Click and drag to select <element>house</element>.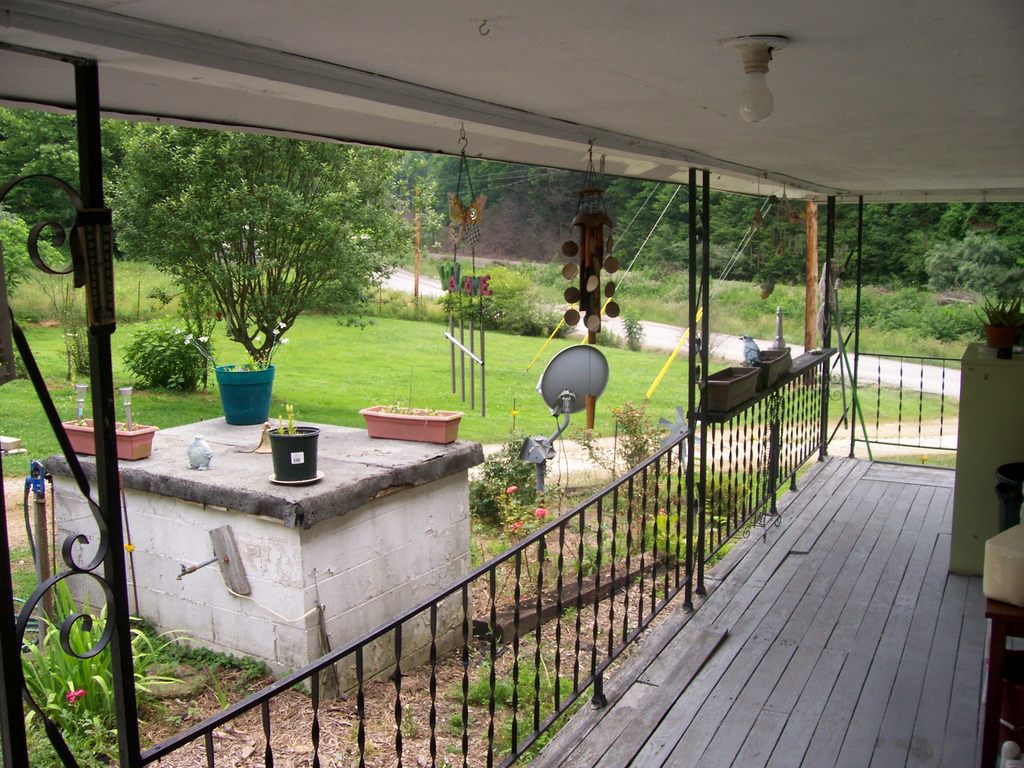
Selection: box=[0, 3, 1023, 767].
